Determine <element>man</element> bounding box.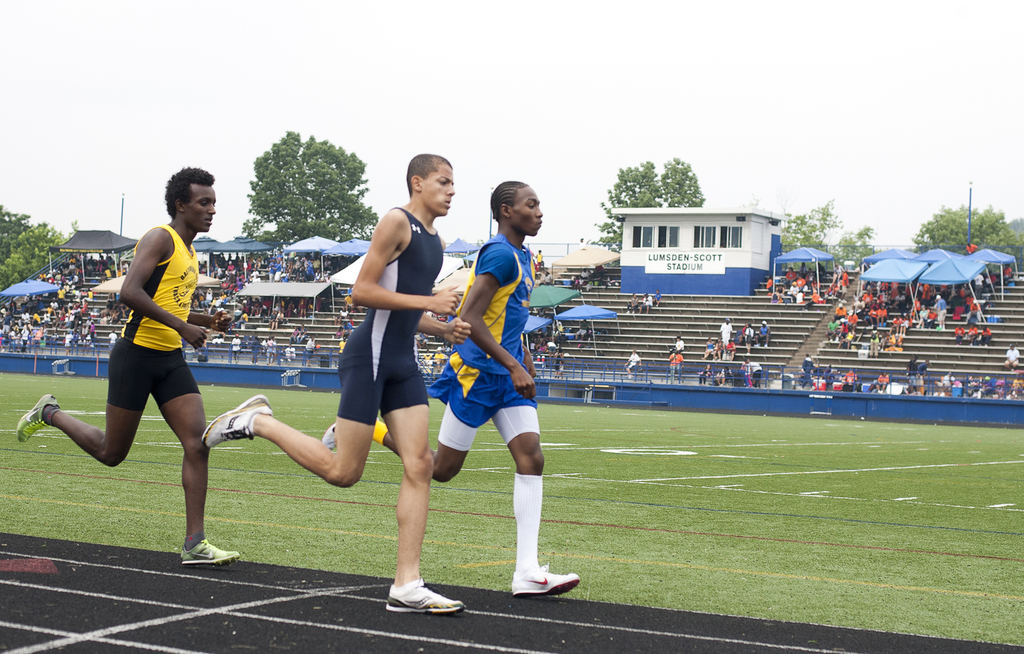
Determined: box=[980, 325, 990, 347].
